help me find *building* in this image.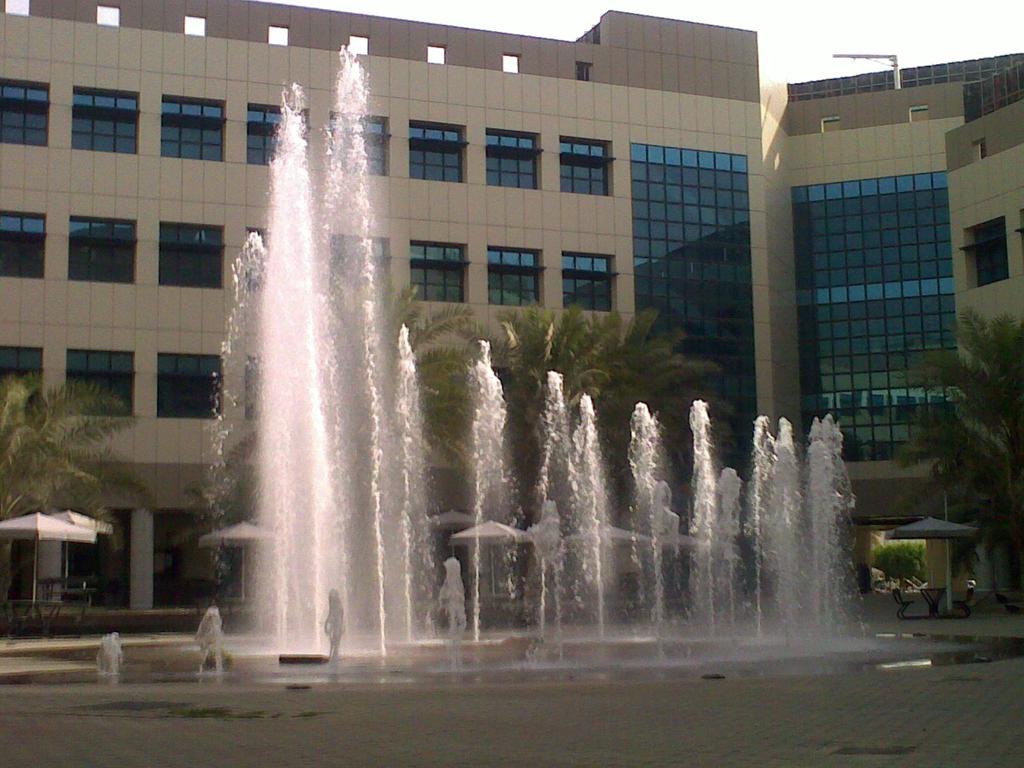
Found it: <region>0, 0, 1023, 627</region>.
